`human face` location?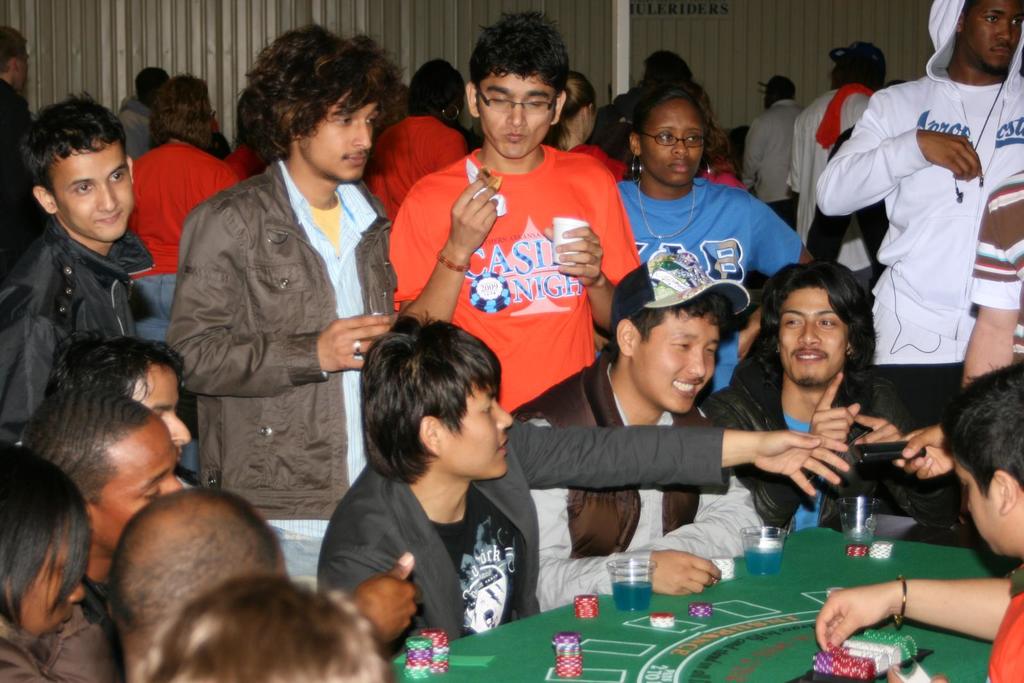
(x1=954, y1=462, x2=1017, y2=559)
